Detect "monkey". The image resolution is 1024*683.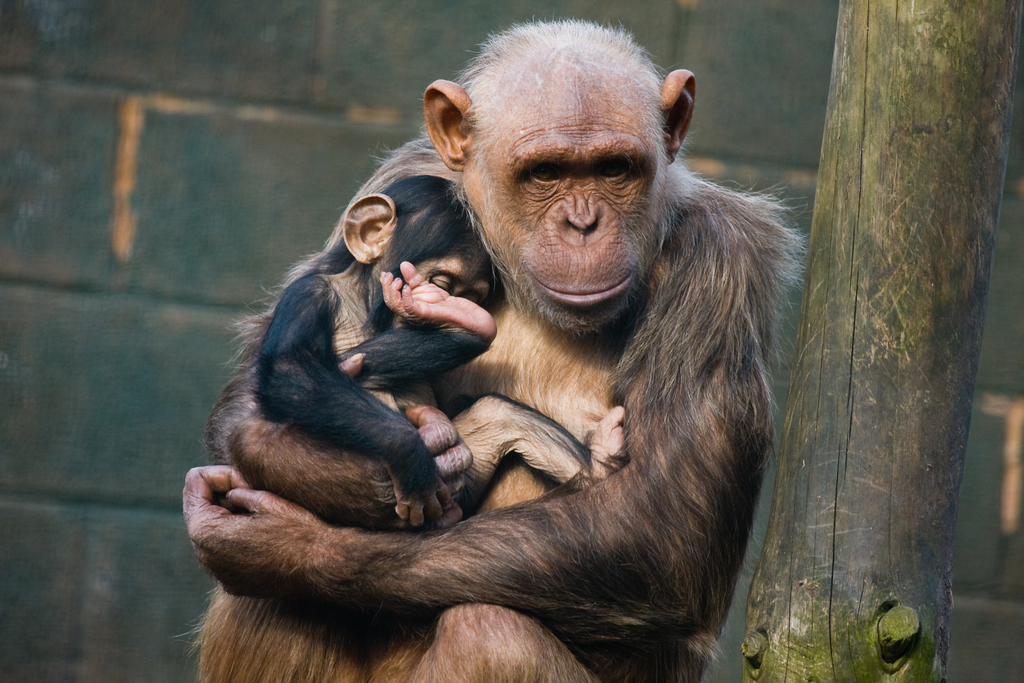
174, 17, 803, 682.
